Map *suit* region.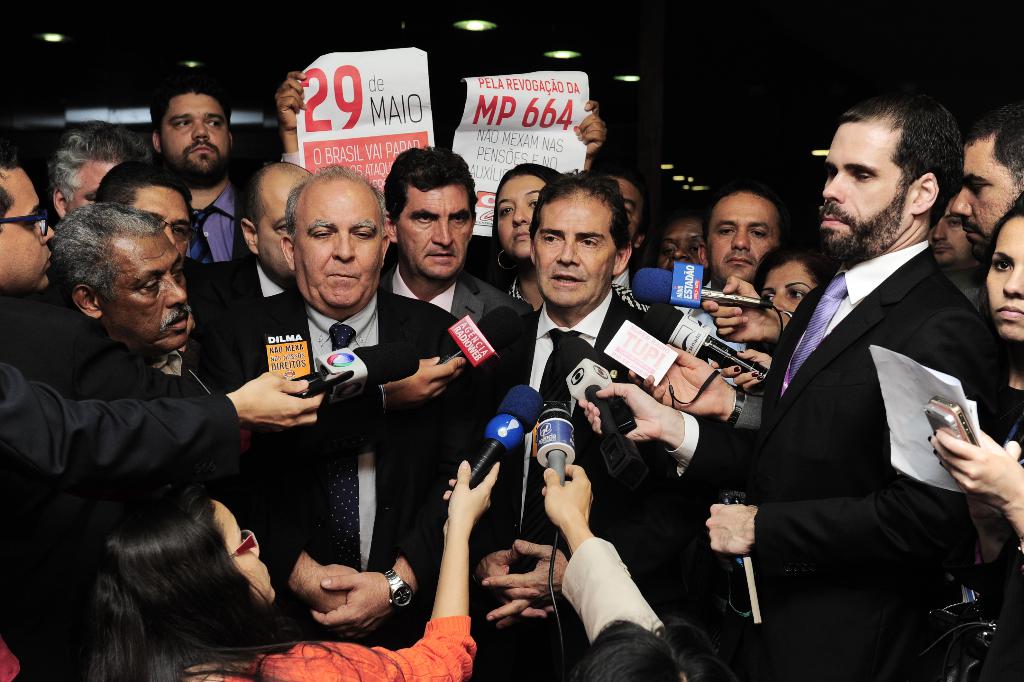
Mapped to [x1=189, y1=256, x2=288, y2=327].
